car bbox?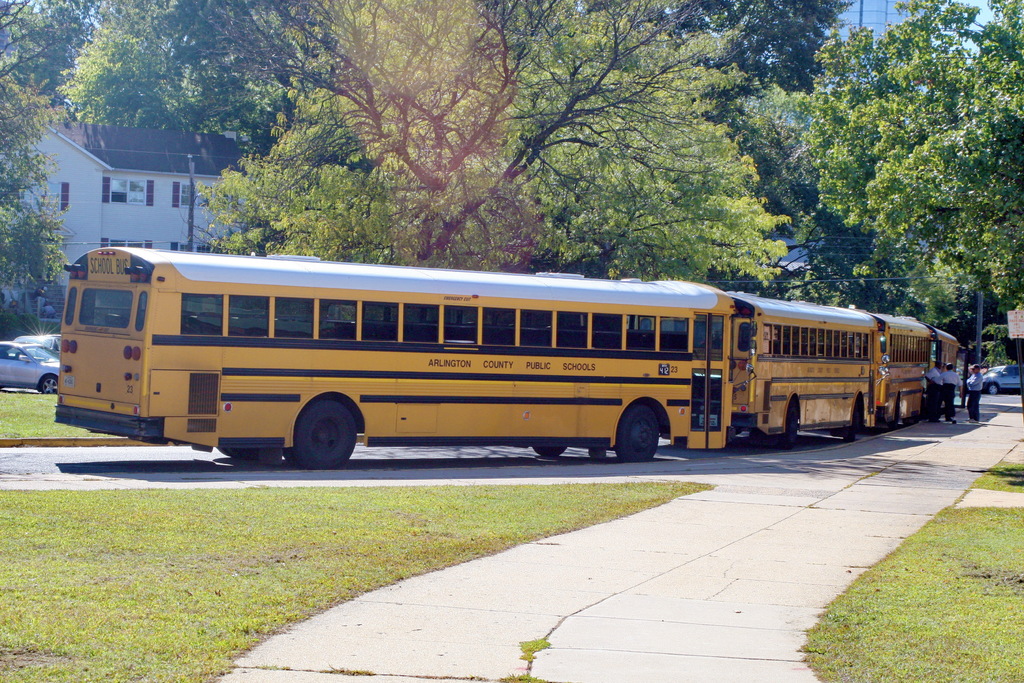
region(0, 344, 58, 395)
